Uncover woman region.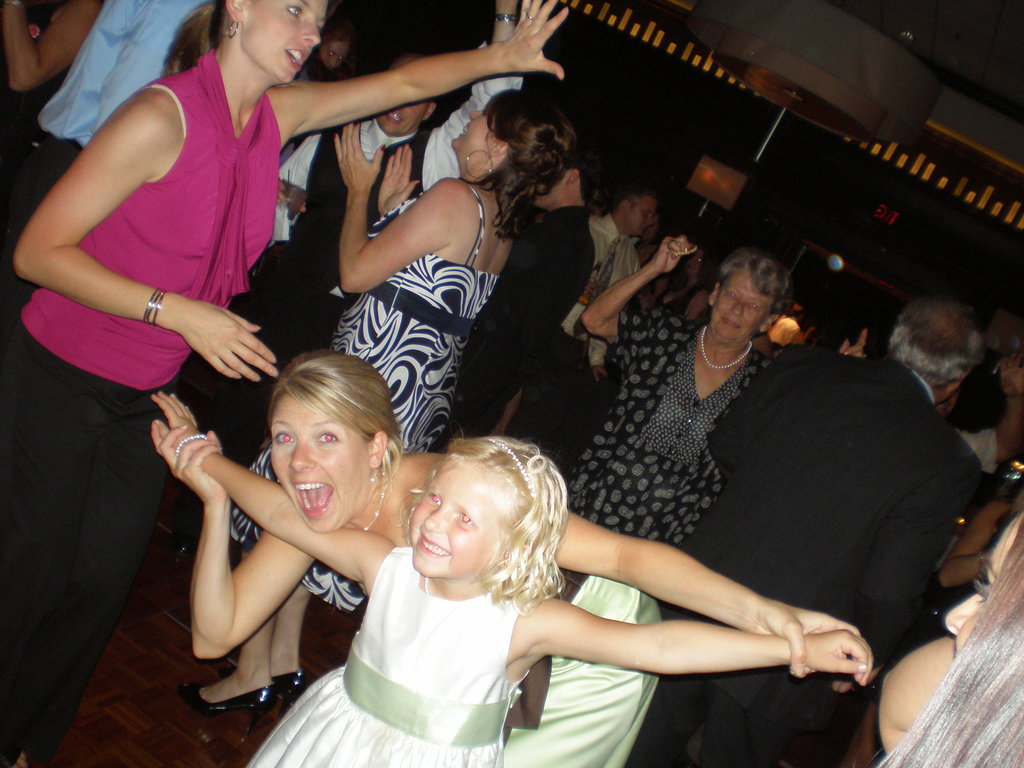
Uncovered: detection(158, 350, 862, 767).
